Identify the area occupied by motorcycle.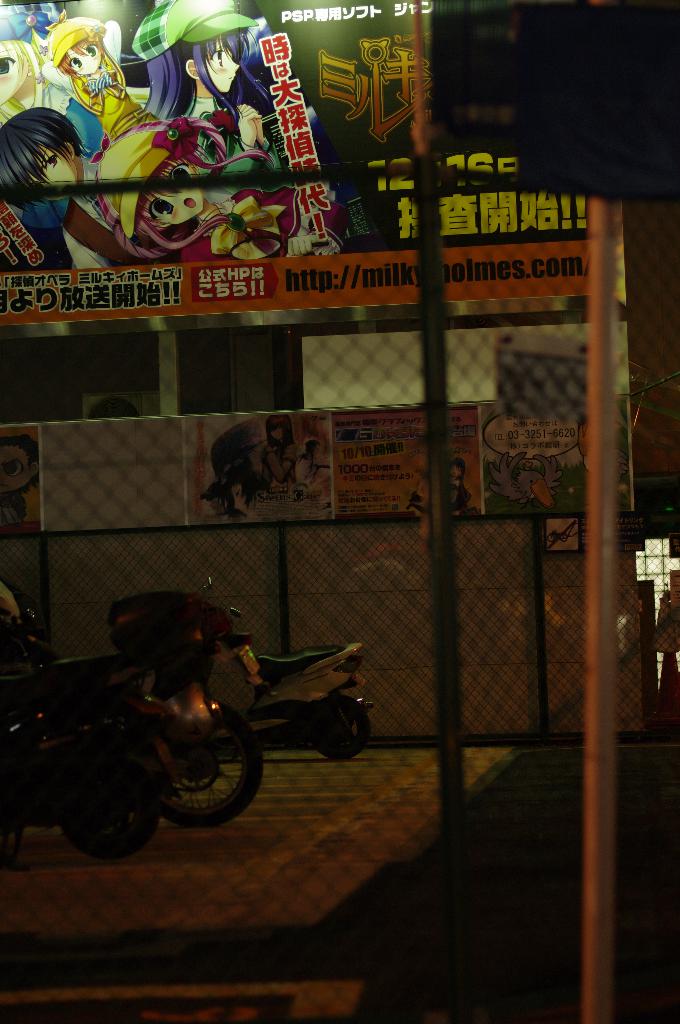
Area: bbox(201, 579, 373, 764).
